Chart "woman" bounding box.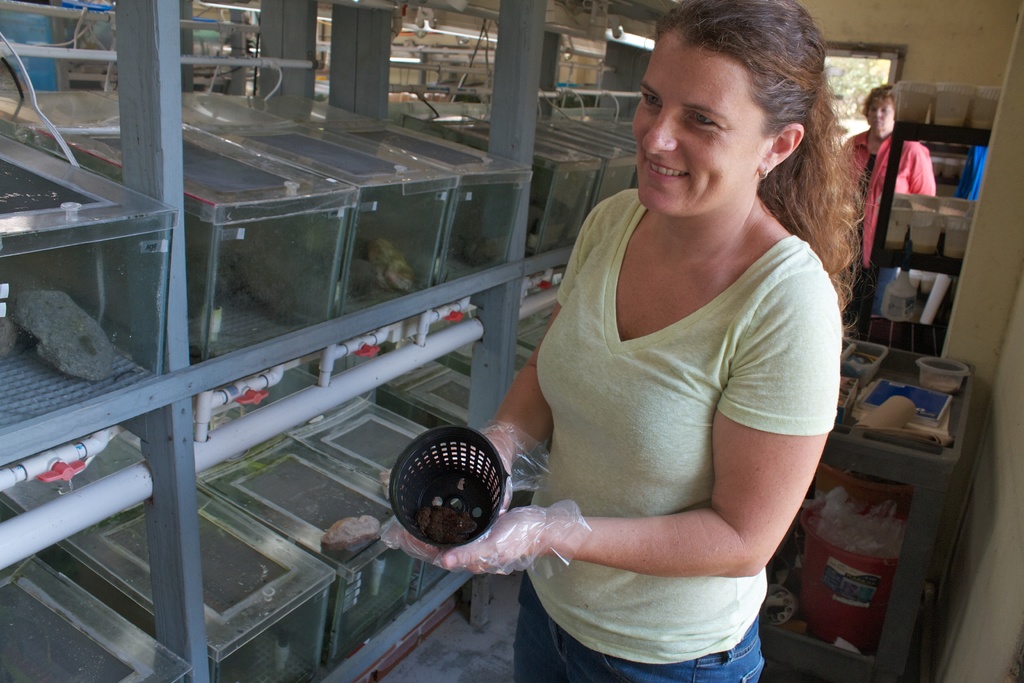
Charted: {"x1": 382, "y1": 0, "x2": 862, "y2": 682}.
